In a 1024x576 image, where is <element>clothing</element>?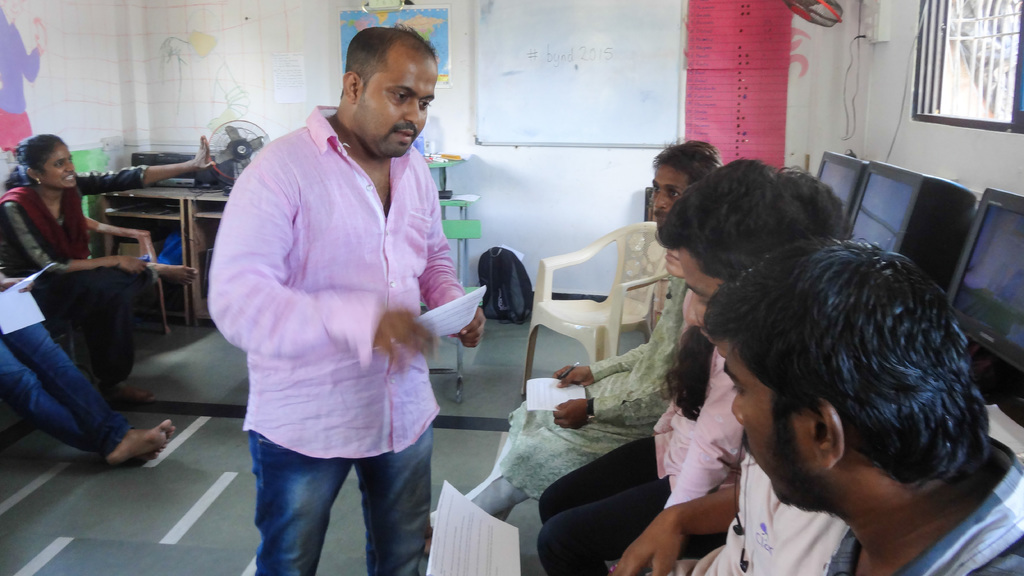
<box>0,161,154,387</box>.
